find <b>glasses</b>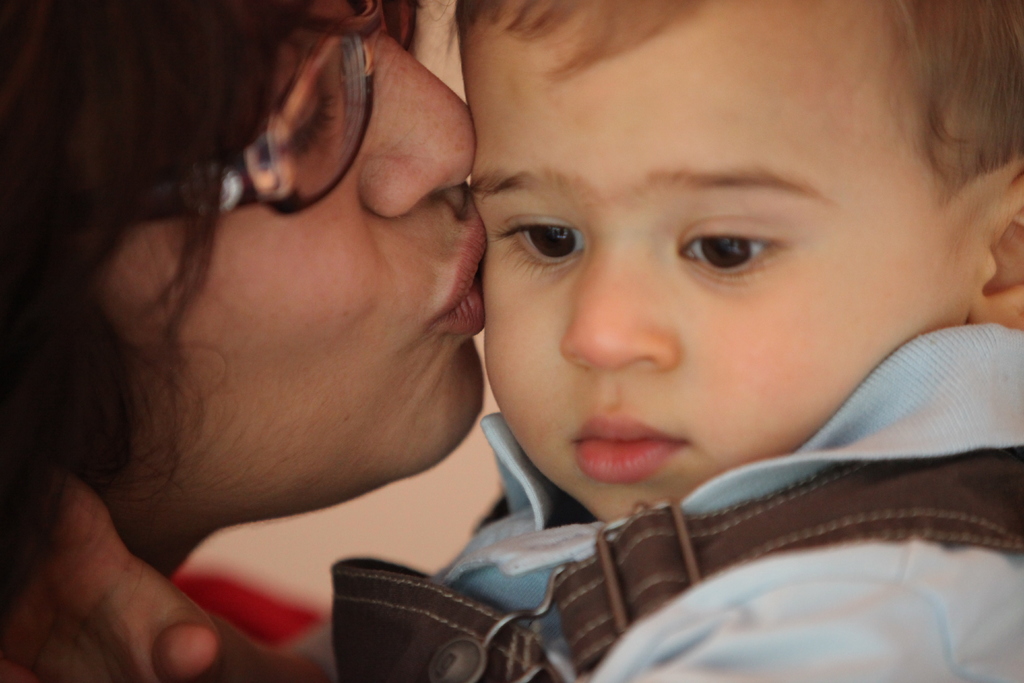
left=0, top=0, right=422, bottom=220
